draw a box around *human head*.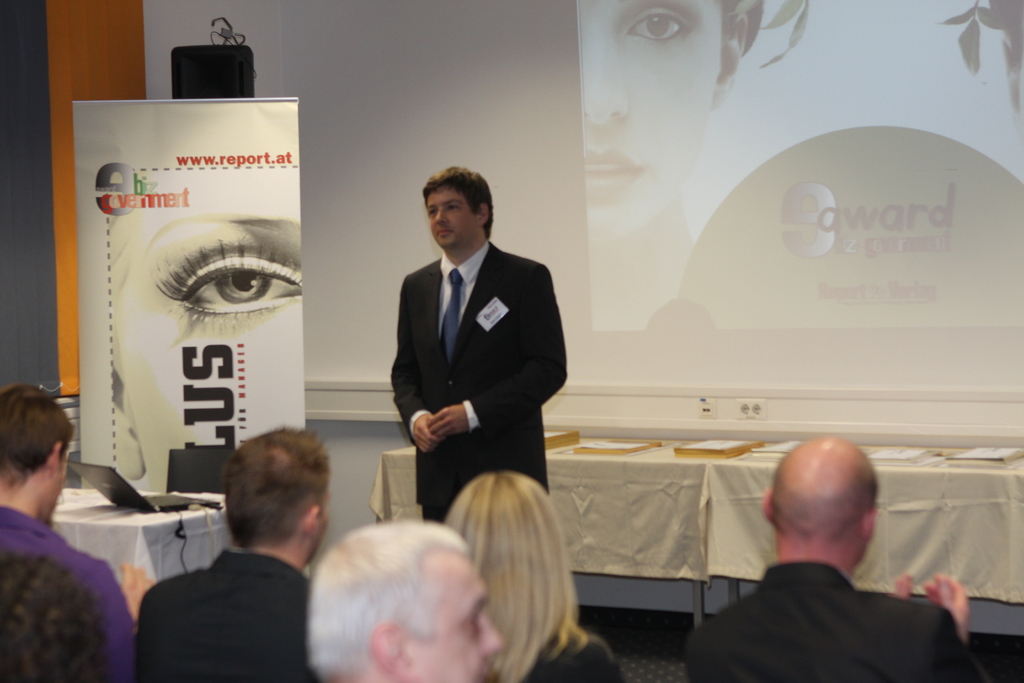
227:424:332:568.
